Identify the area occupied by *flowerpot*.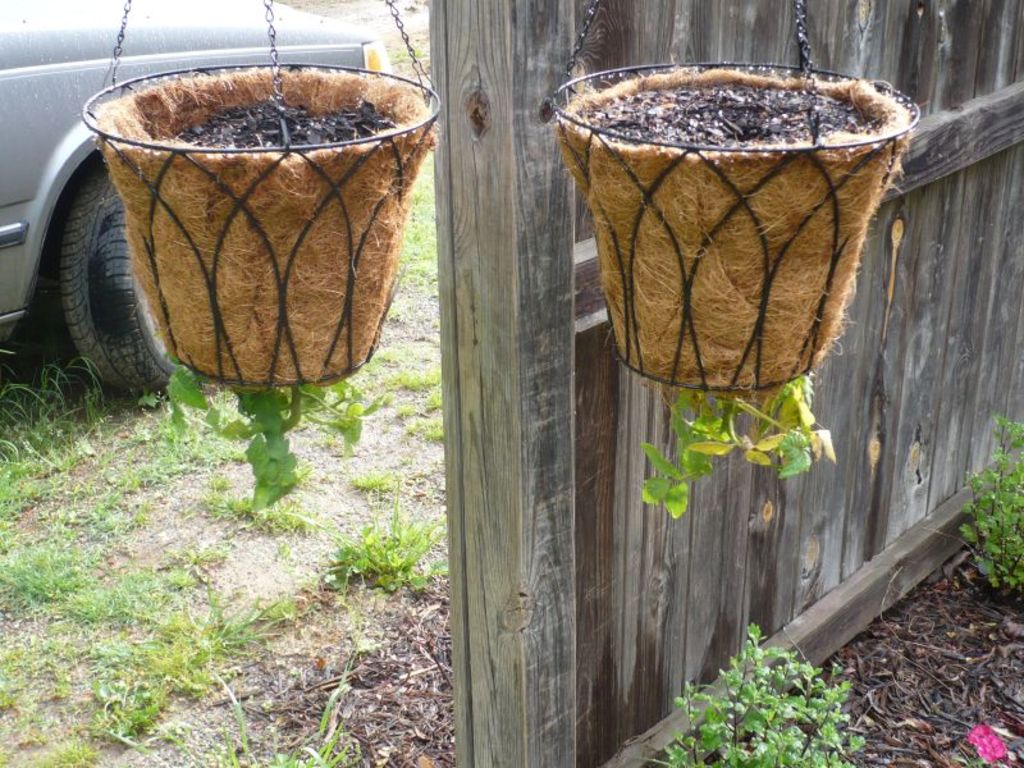
Area: left=87, top=58, right=440, bottom=378.
